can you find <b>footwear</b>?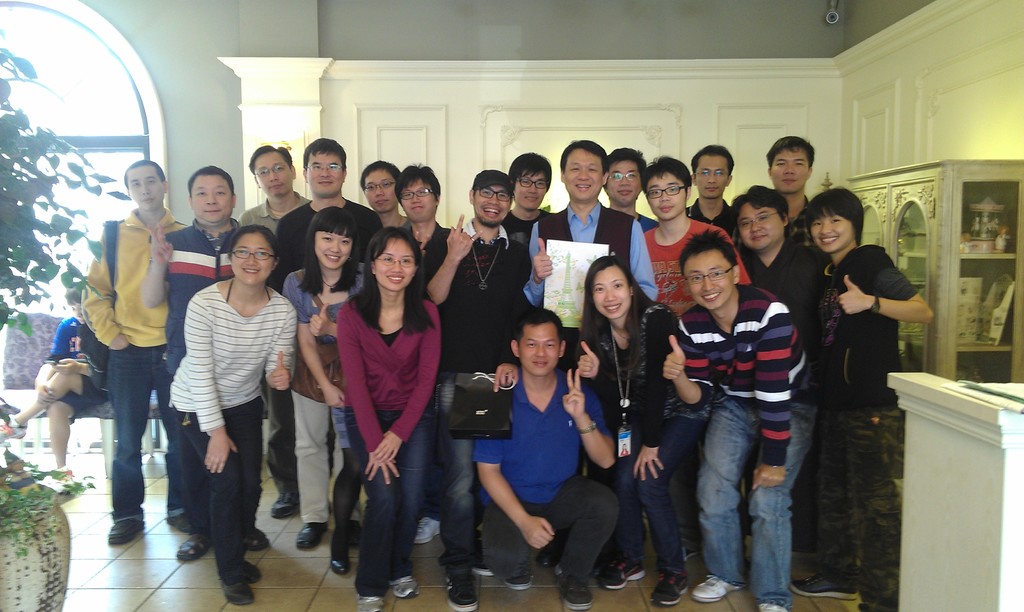
Yes, bounding box: BBox(750, 602, 787, 611).
